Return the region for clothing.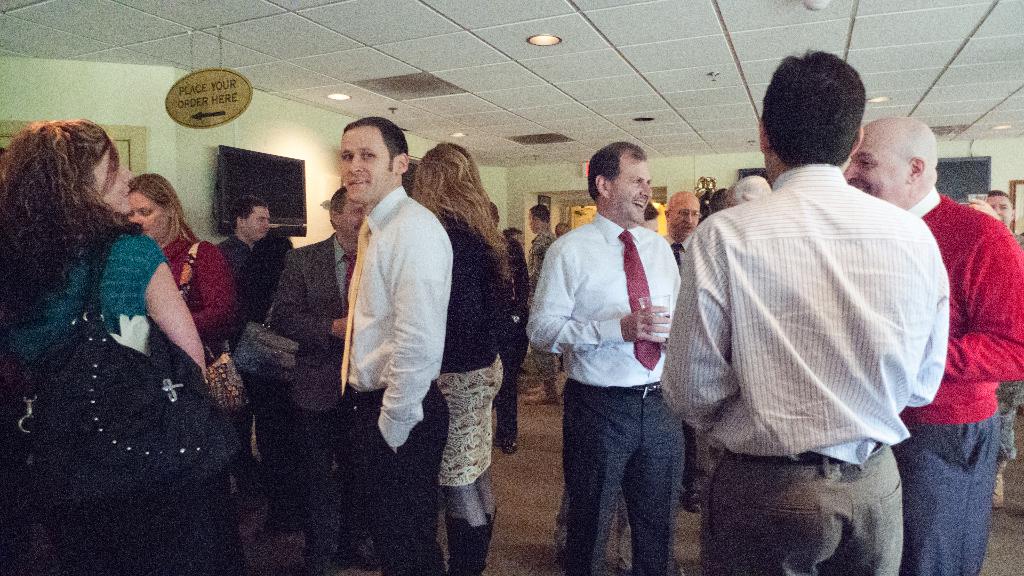
{"left": 173, "top": 221, "right": 239, "bottom": 420}.
